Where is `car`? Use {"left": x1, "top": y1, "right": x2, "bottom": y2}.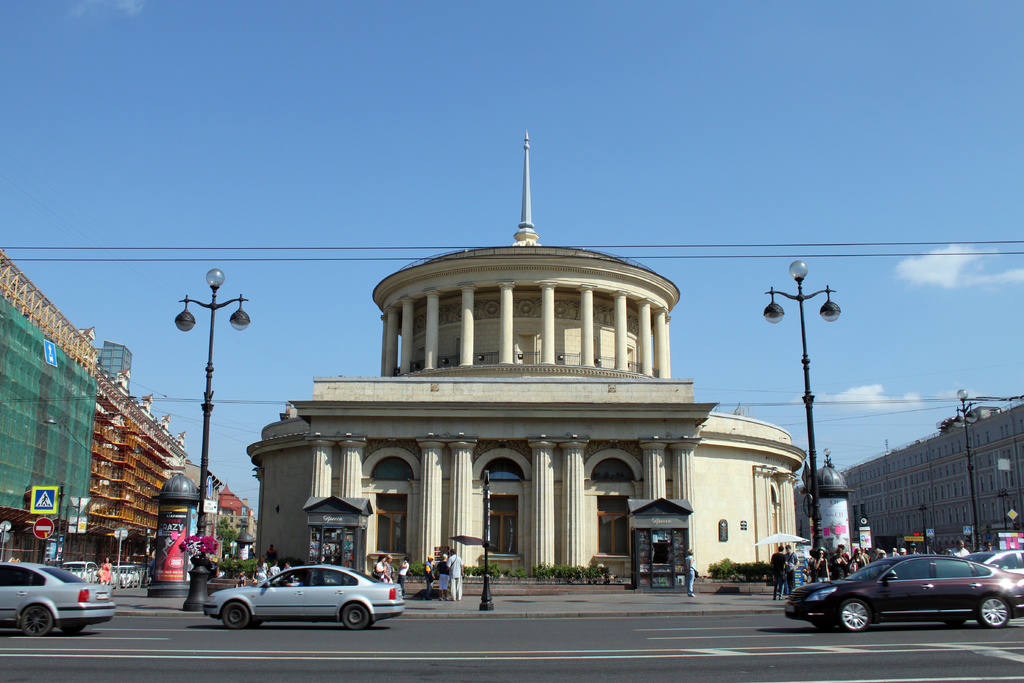
{"left": 59, "top": 560, "right": 105, "bottom": 585}.
